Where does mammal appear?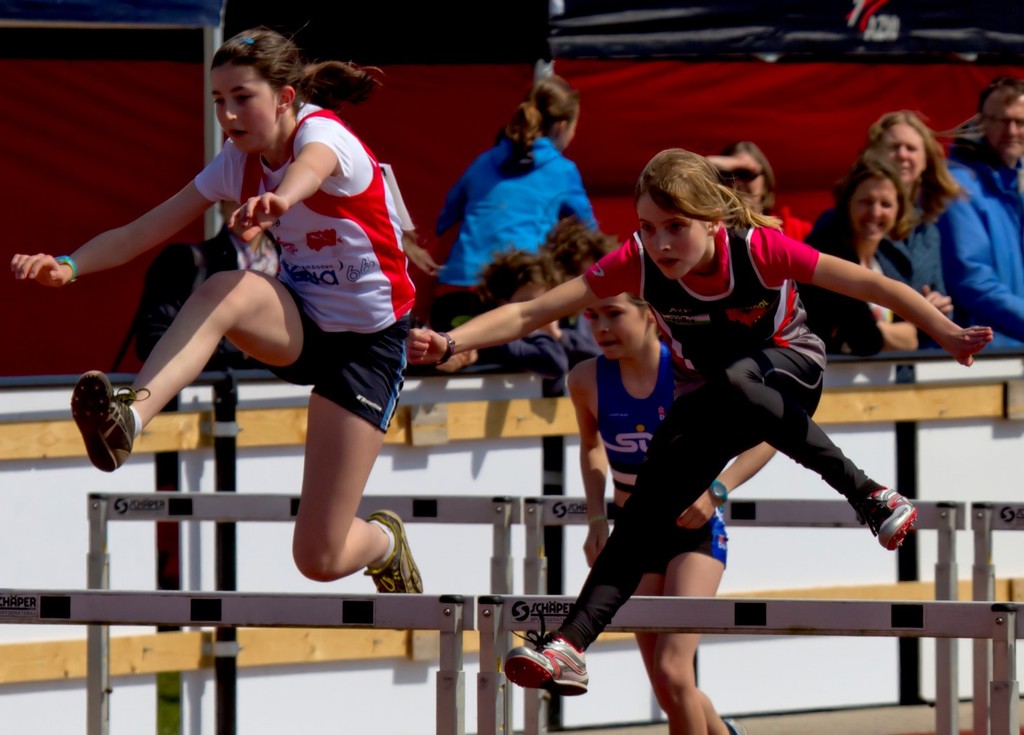
Appears at x1=864 y1=108 x2=961 y2=353.
